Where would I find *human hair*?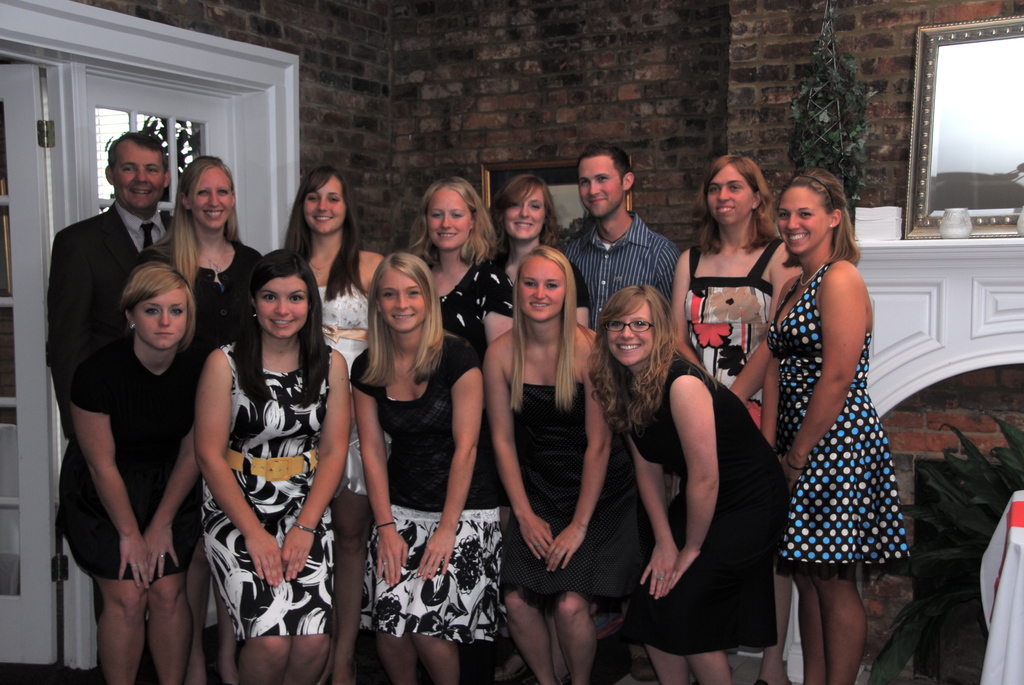
At detection(282, 165, 369, 304).
